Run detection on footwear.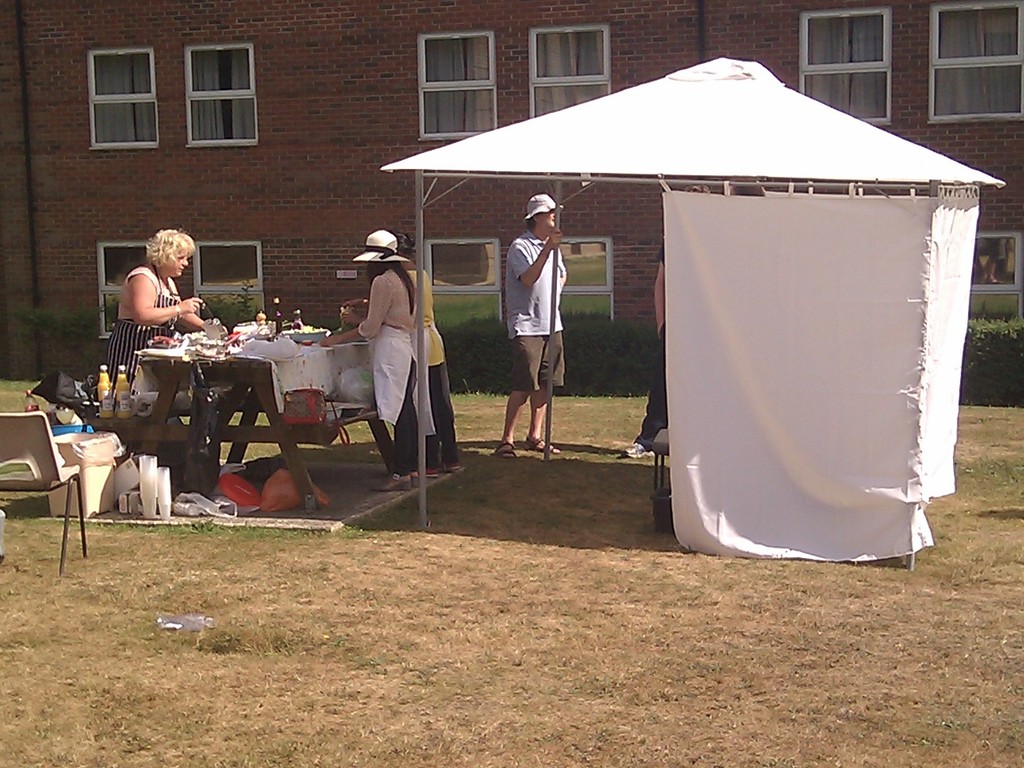
Result: [left=494, top=443, right=519, bottom=459].
